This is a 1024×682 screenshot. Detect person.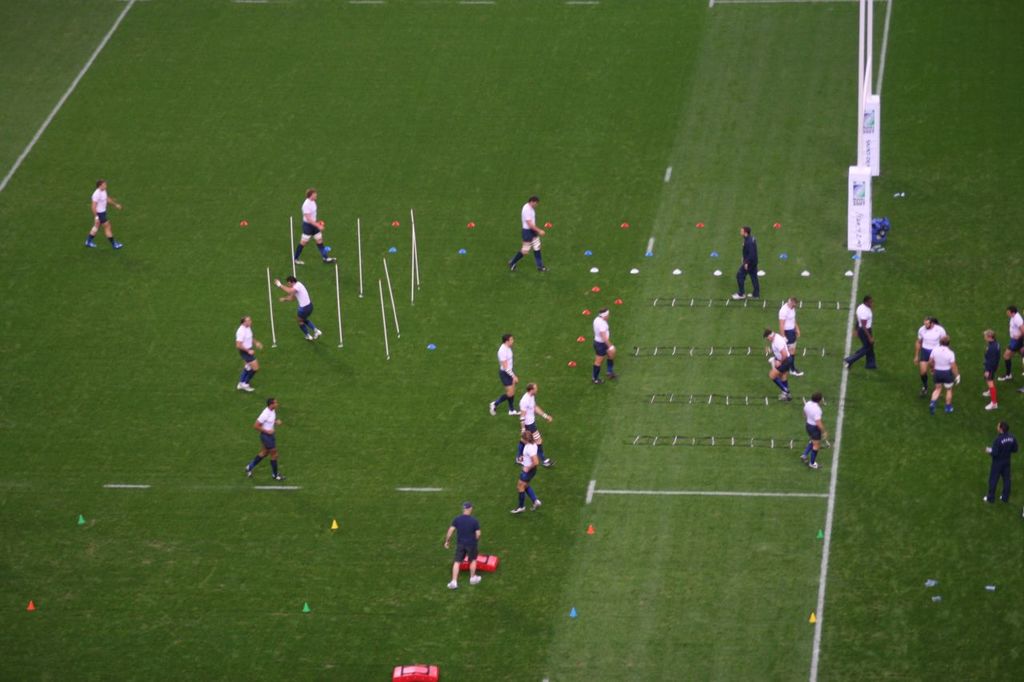
bbox(511, 429, 544, 514).
